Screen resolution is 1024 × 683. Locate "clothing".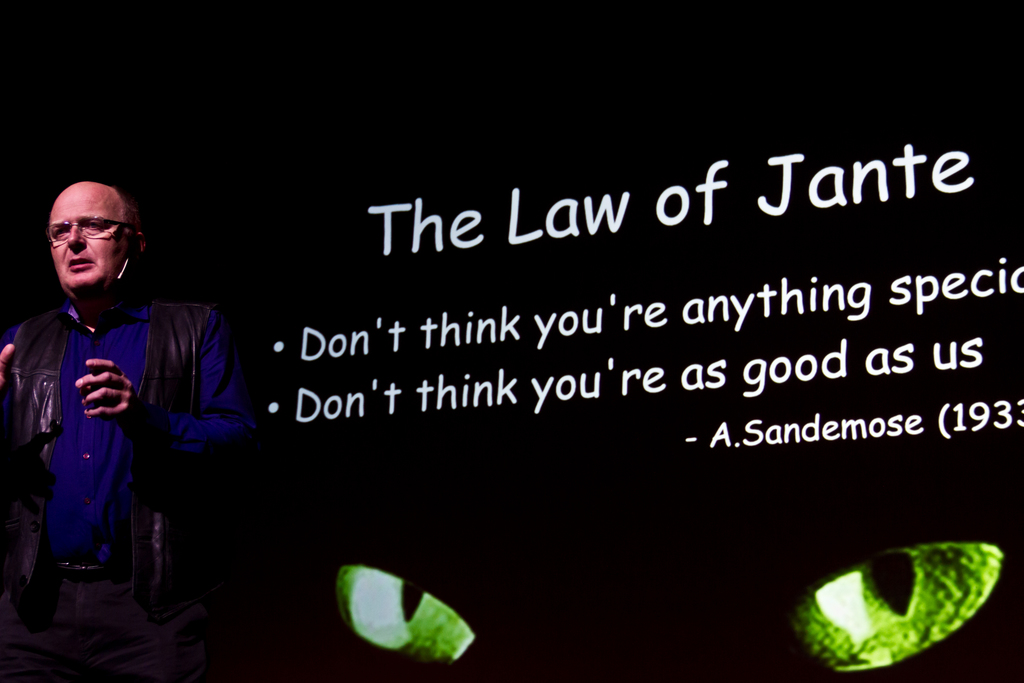
0/292/261/682.
